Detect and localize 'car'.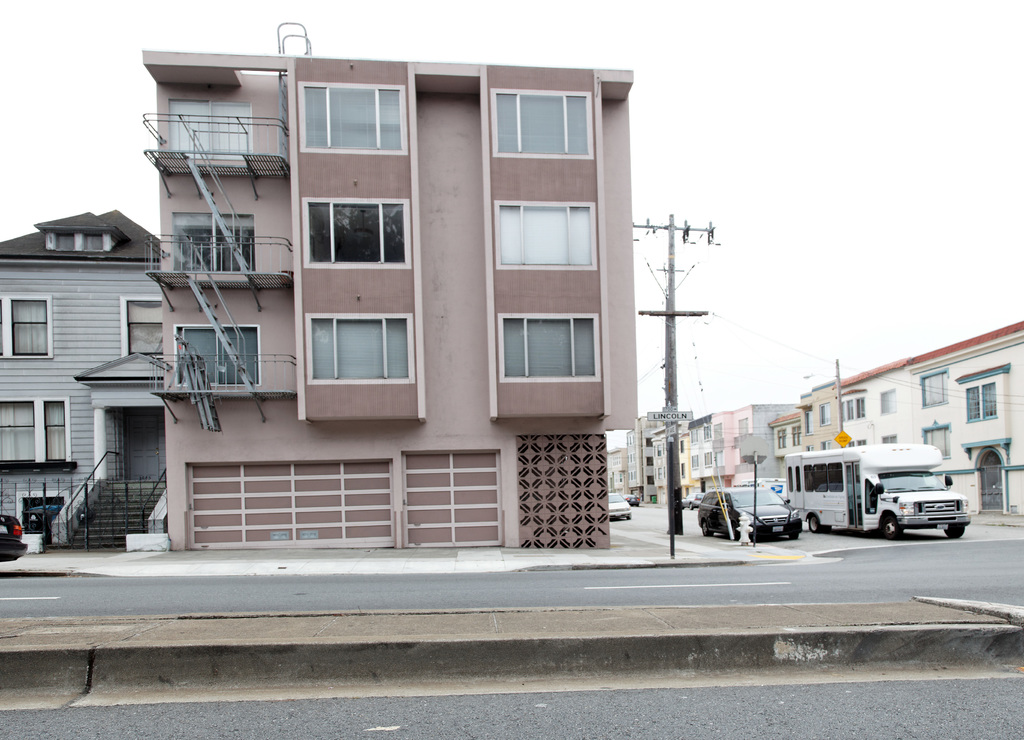
Localized at left=607, top=491, right=631, bottom=521.
